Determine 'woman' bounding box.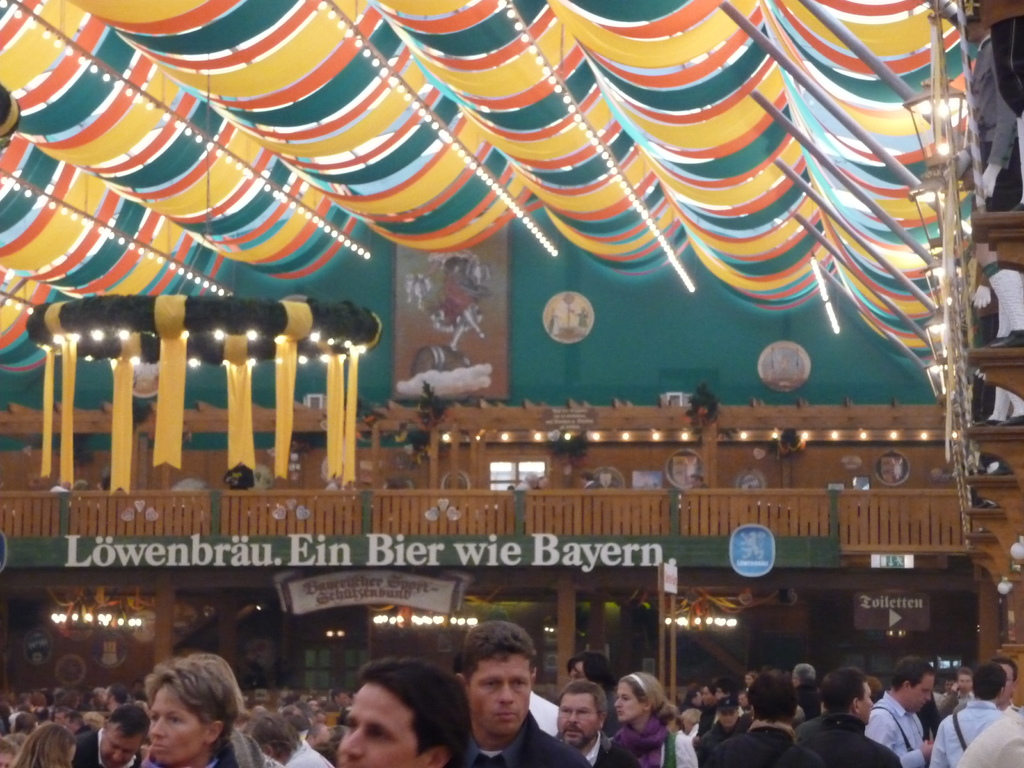
Determined: bbox=[255, 712, 332, 767].
